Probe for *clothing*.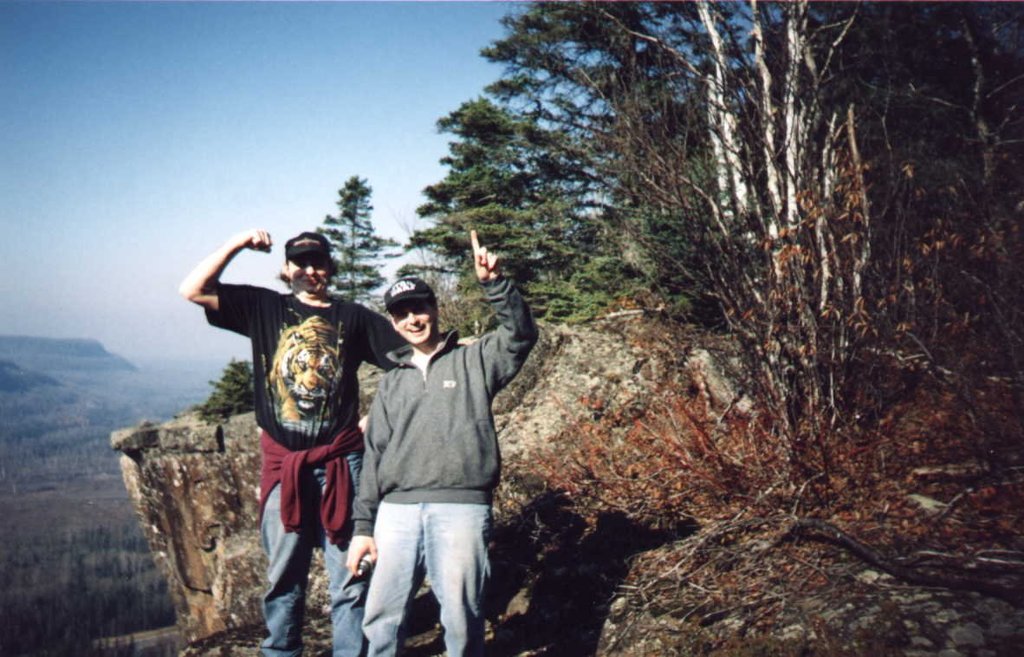
Probe result: 356/270/527/656.
